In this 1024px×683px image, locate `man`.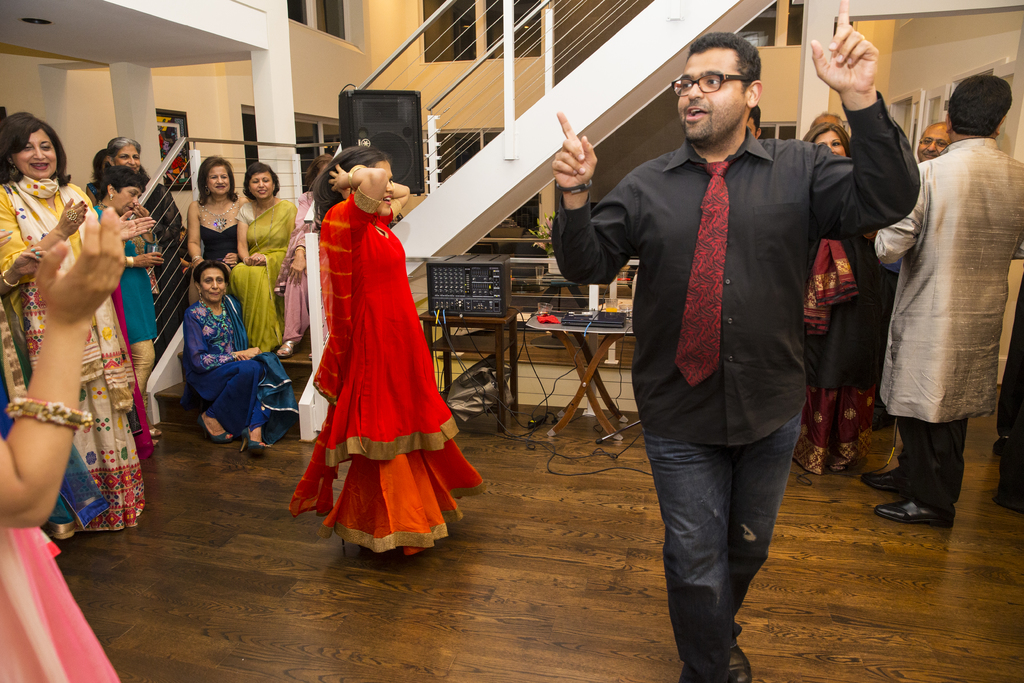
Bounding box: rect(916, 119, 950, 158).
